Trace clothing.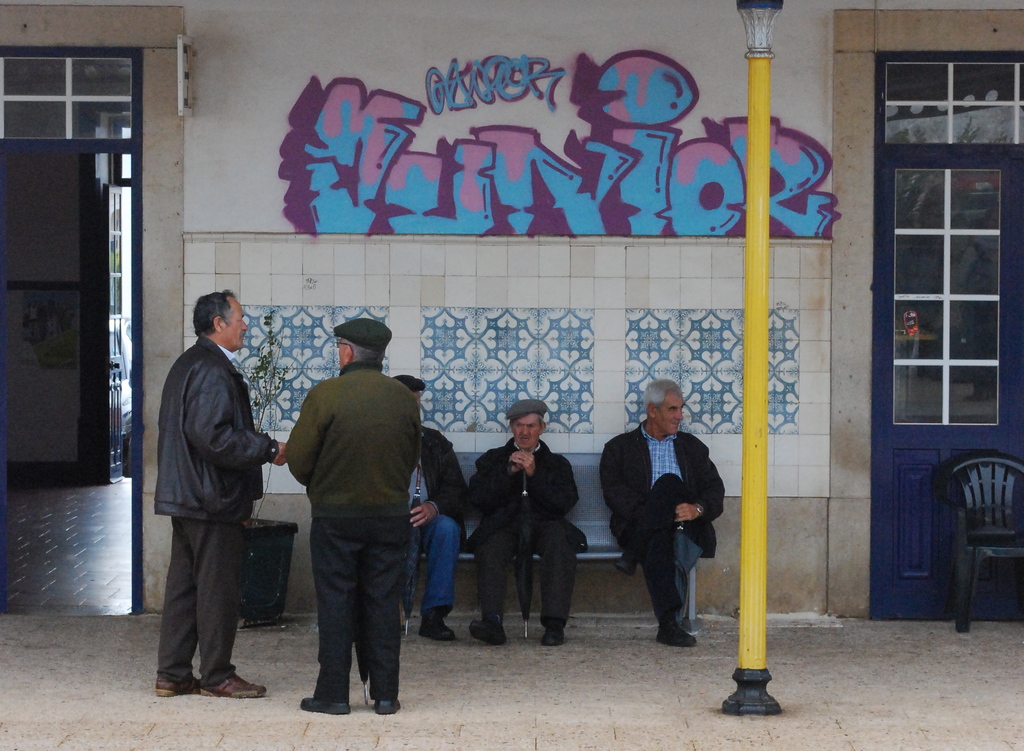
Traced to (x1=157, y1=338, x2=278, y2=679).
